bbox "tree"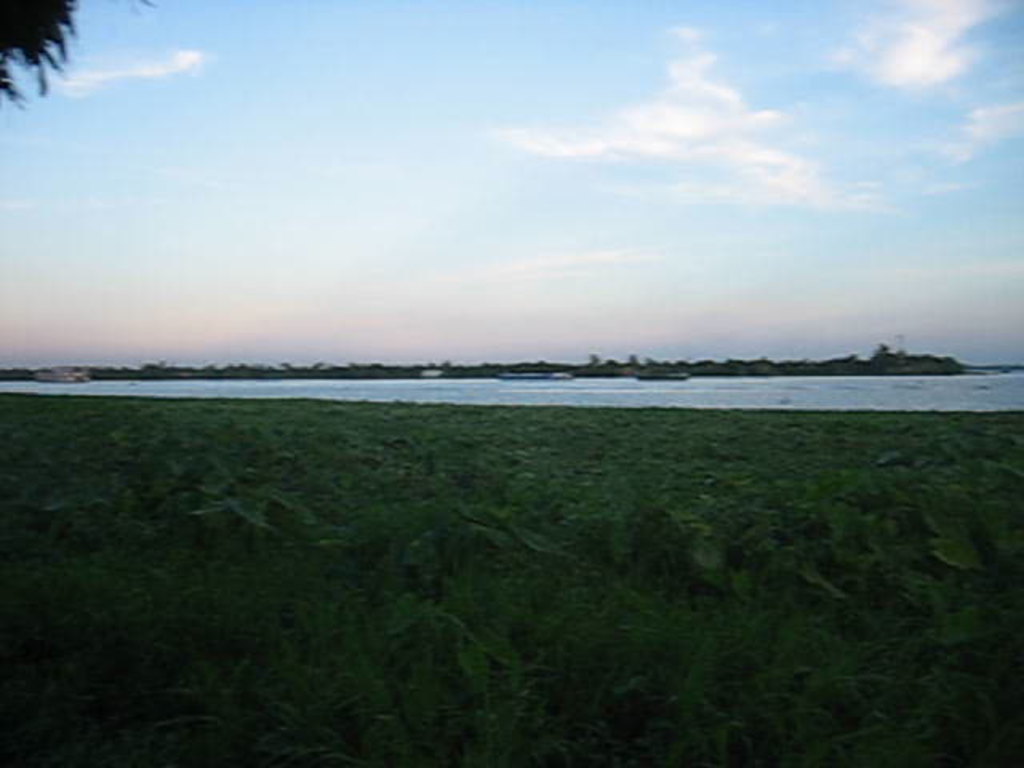
6 3 80 115
